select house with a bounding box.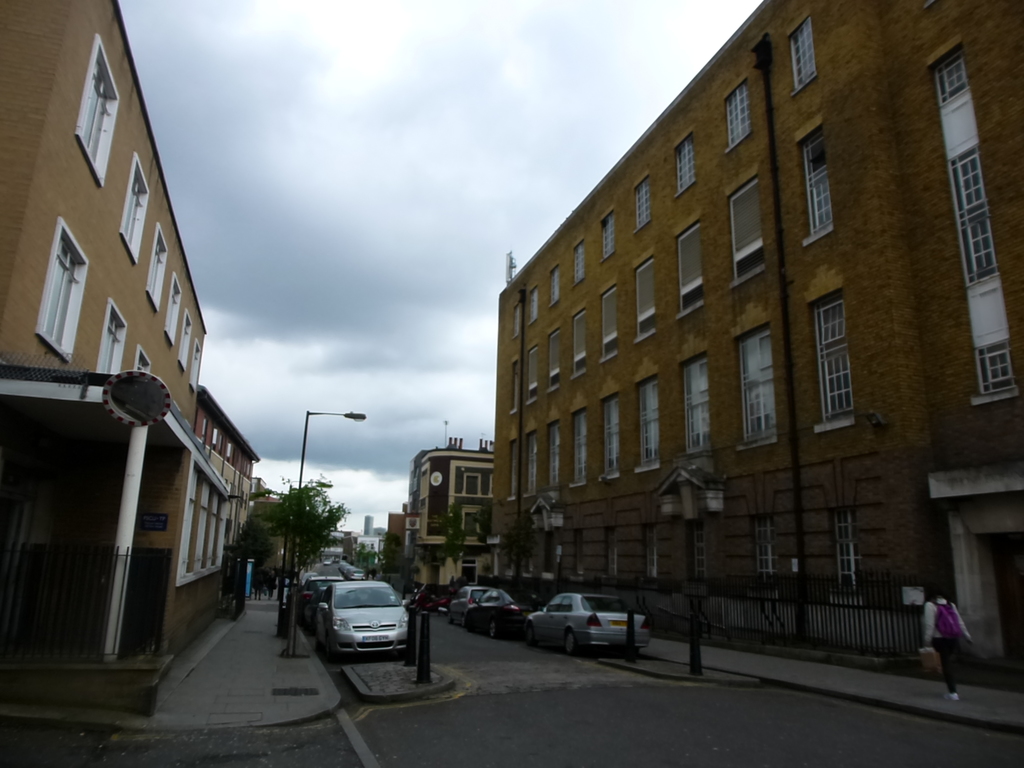
Rect(407, 442, 501, 595).
